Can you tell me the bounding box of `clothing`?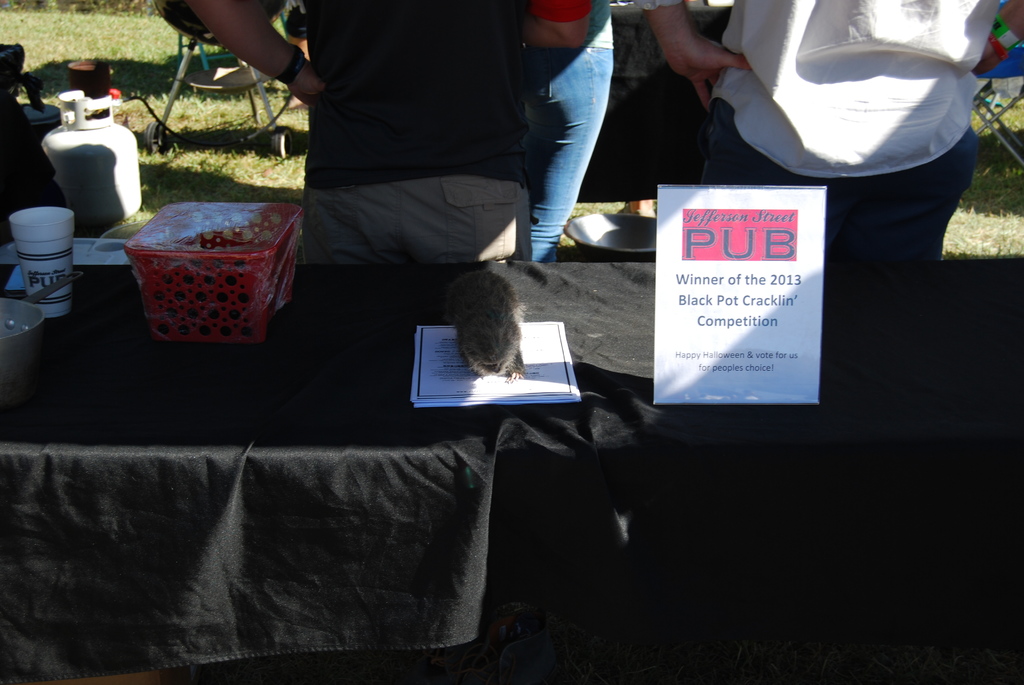
left=638, top=0, right=999, bottom=257.
